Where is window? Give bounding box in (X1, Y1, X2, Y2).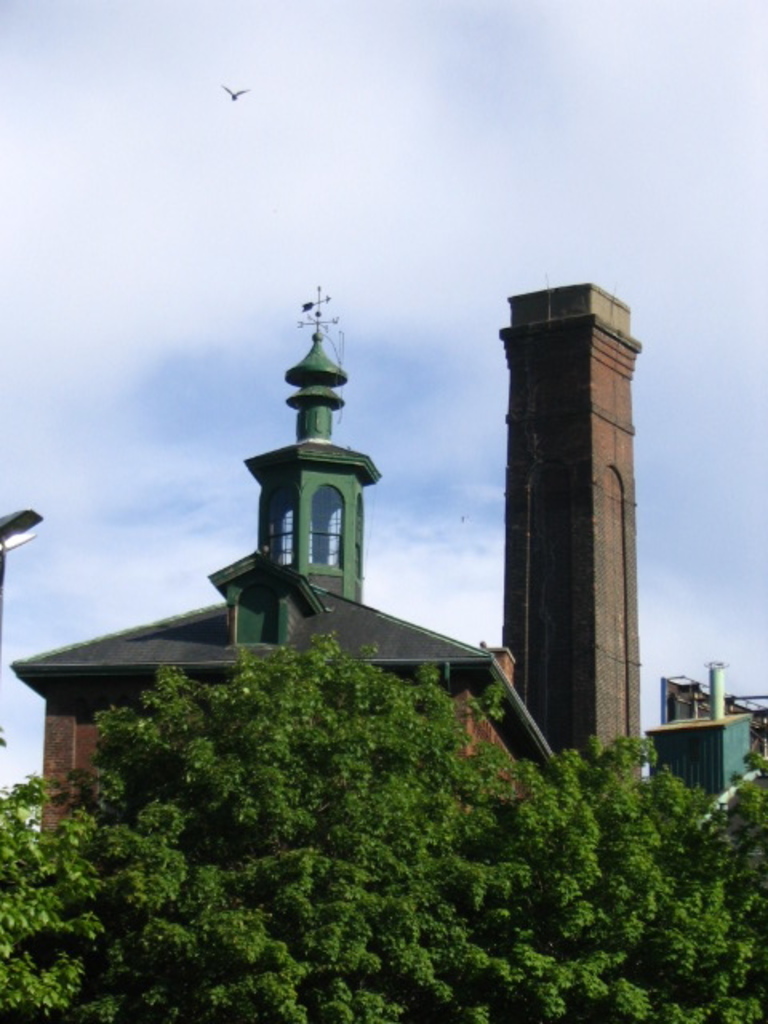
(251, 456, 363, 565).
